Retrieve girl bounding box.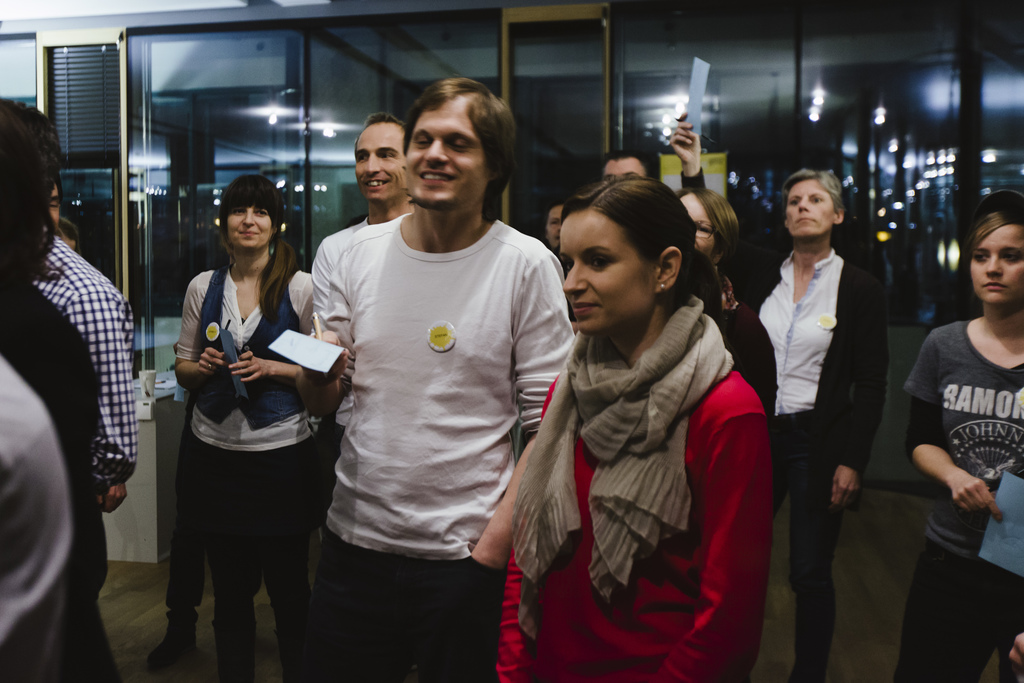
Bounding box: 172, 175, 314, 682.
